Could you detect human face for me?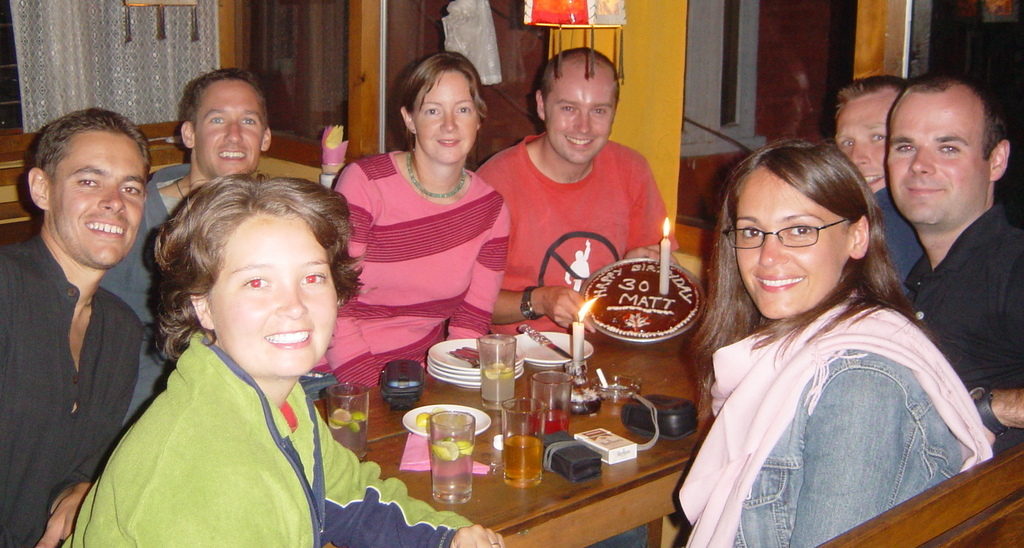
Detection result: bbox=[191, 78, 269, 180].
